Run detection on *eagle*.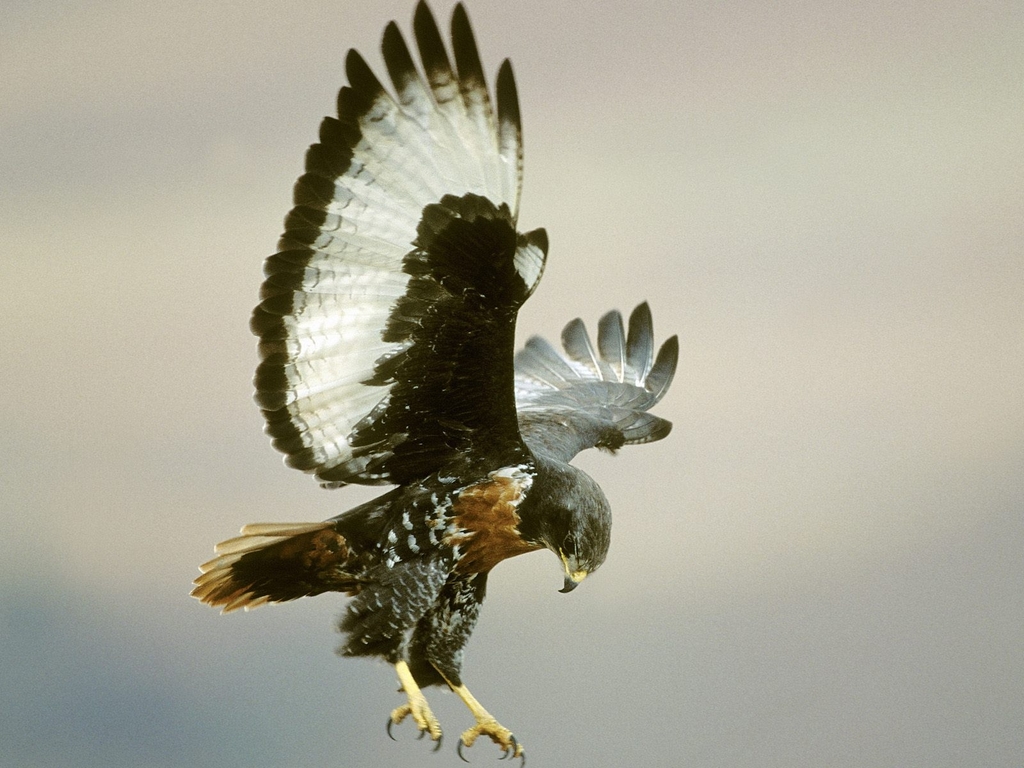
Result: locate(180, 0, 682, 767).
